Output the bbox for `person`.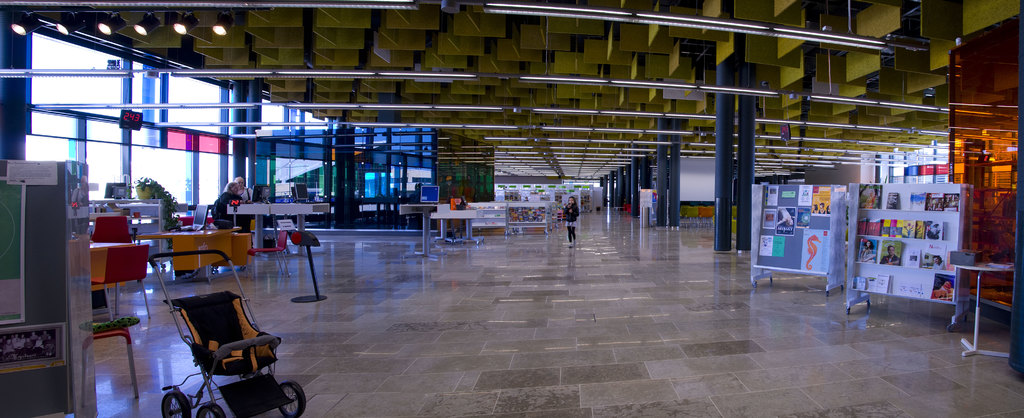
(left=932, top=255, right=945, bottom=266).
